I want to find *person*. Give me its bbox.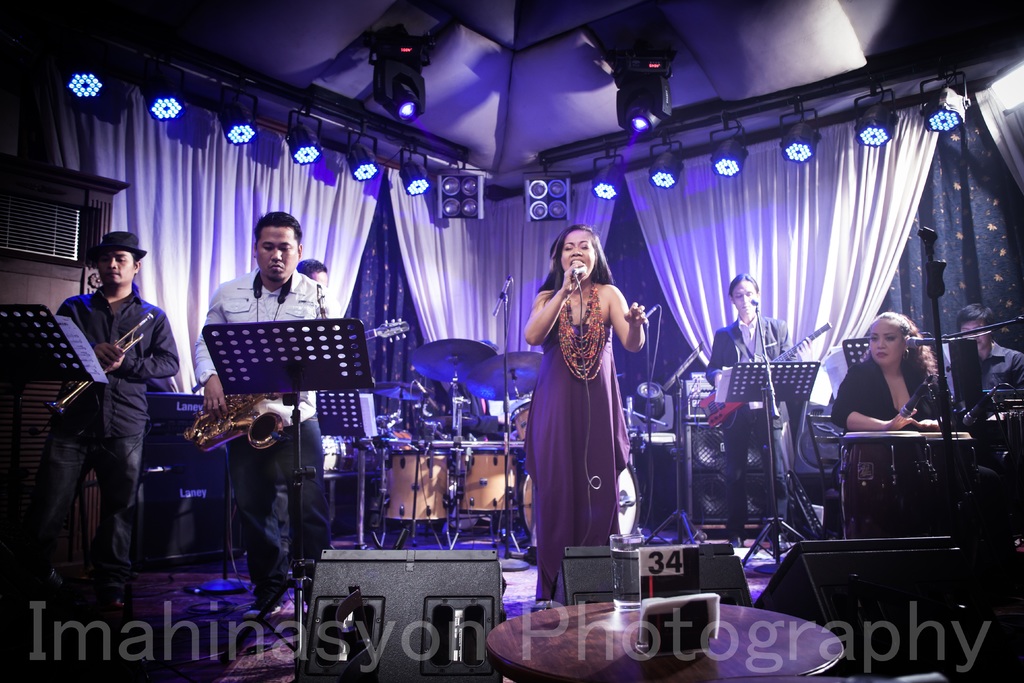
locate(529, 223, 645, 593).
